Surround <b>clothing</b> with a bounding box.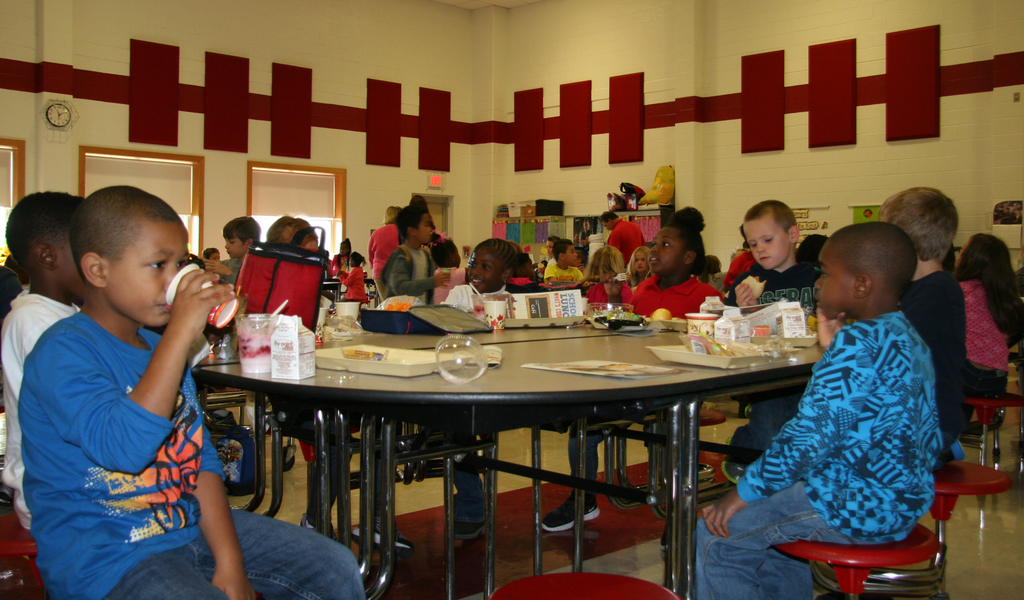
region(23, 266, 268, 582).
